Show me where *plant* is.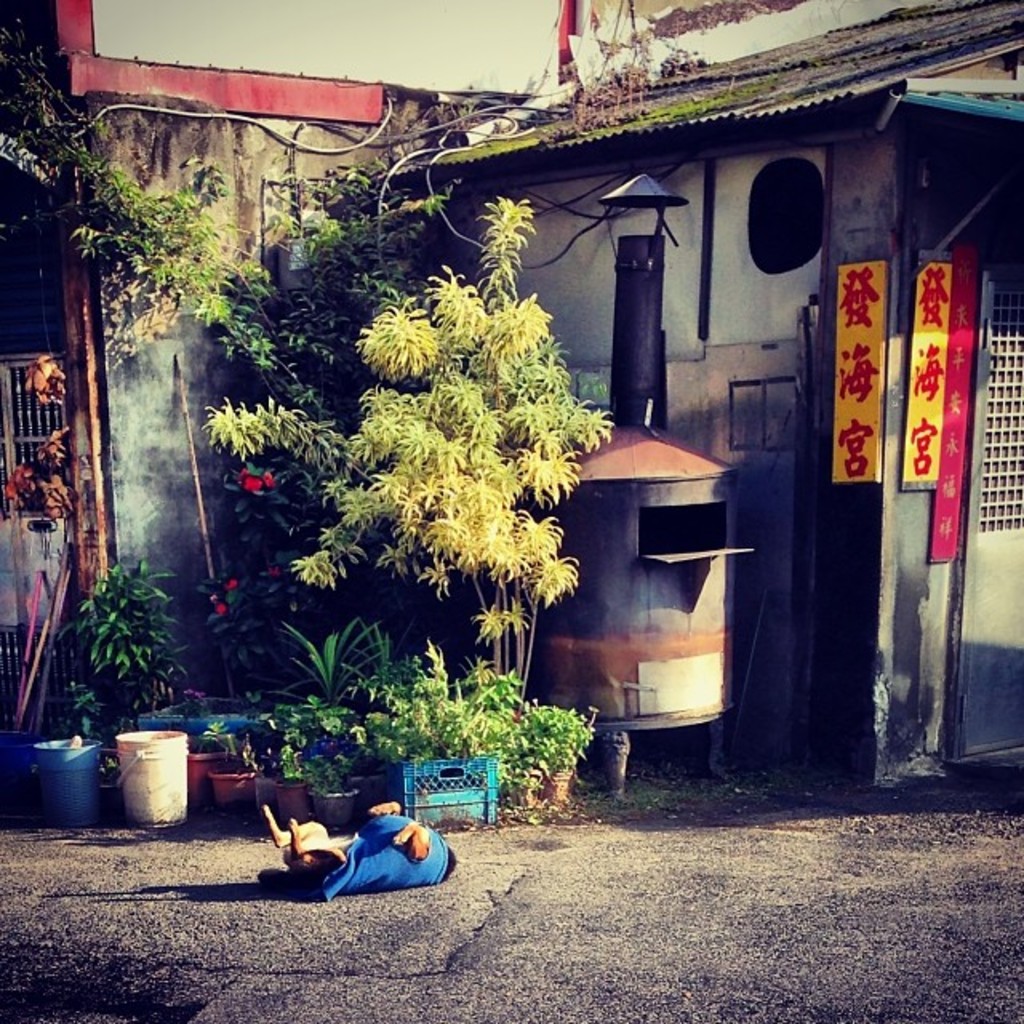
*plant* is at 42,547,224,758.
